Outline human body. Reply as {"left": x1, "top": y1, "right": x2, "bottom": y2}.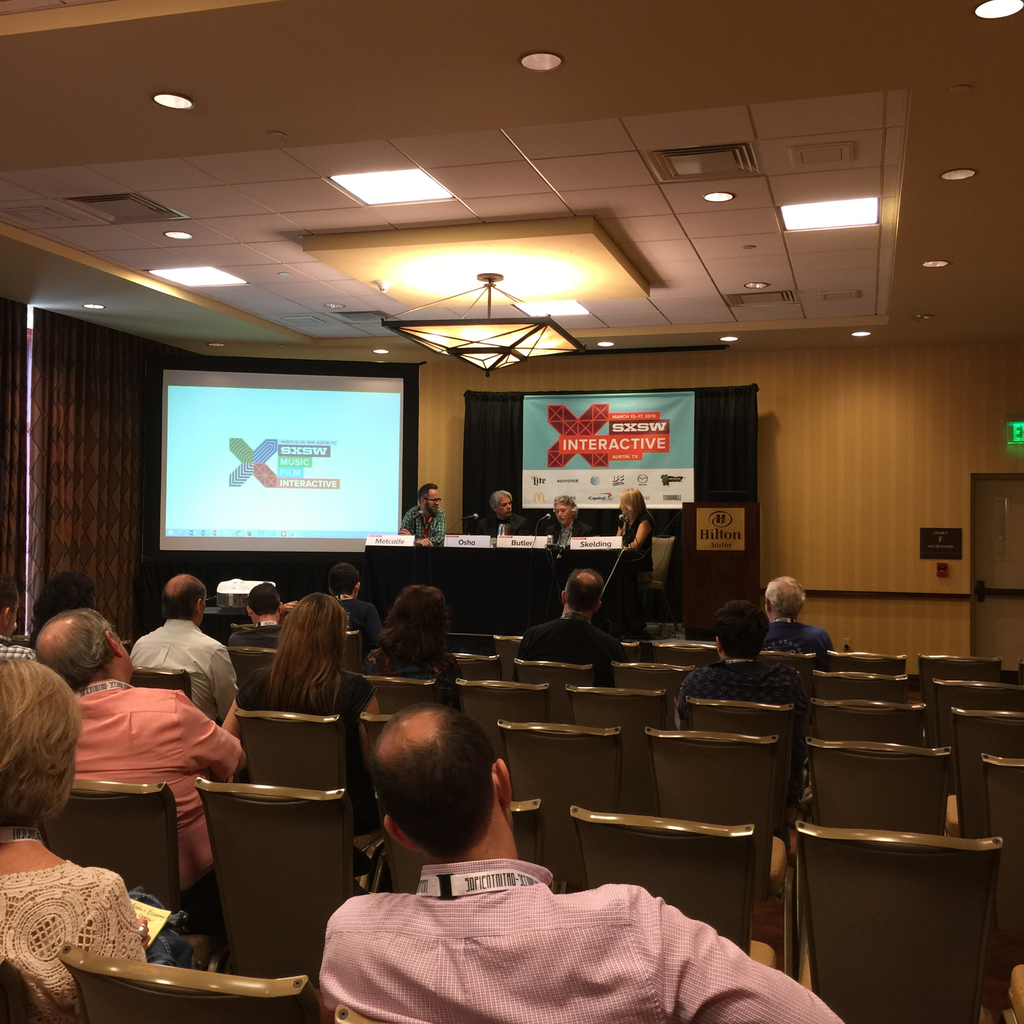
{"left": 303, "top": 737, "right": 743, "bottom": 1018}.
